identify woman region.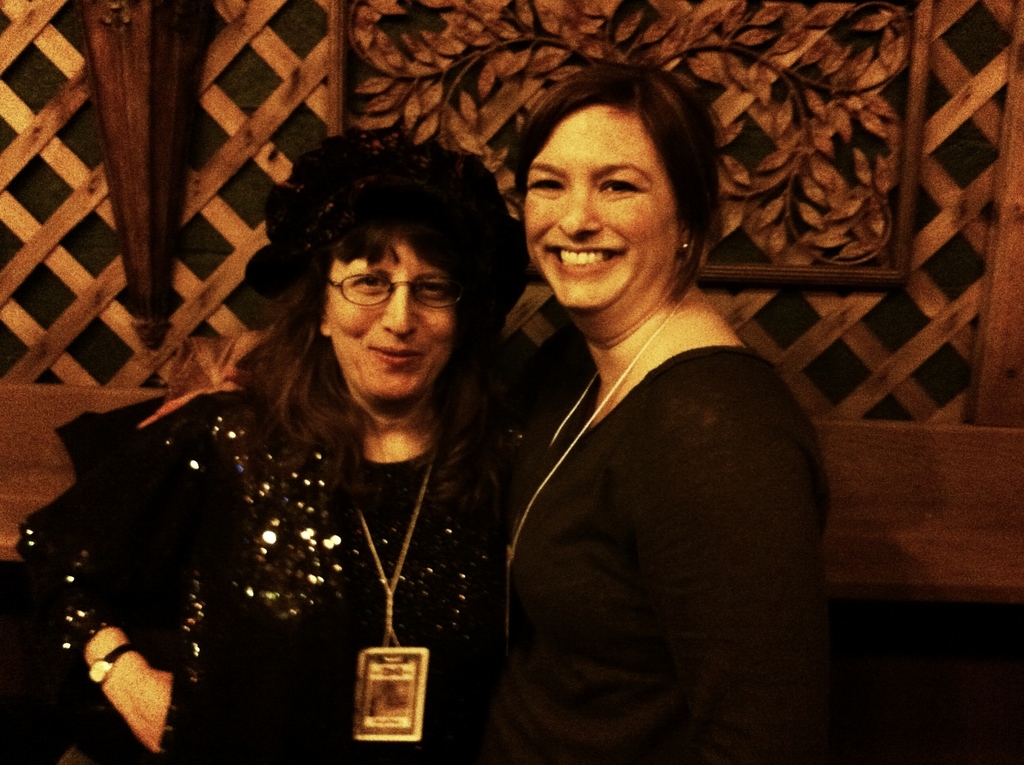
Region: <box>74,145,567,749</box>.
